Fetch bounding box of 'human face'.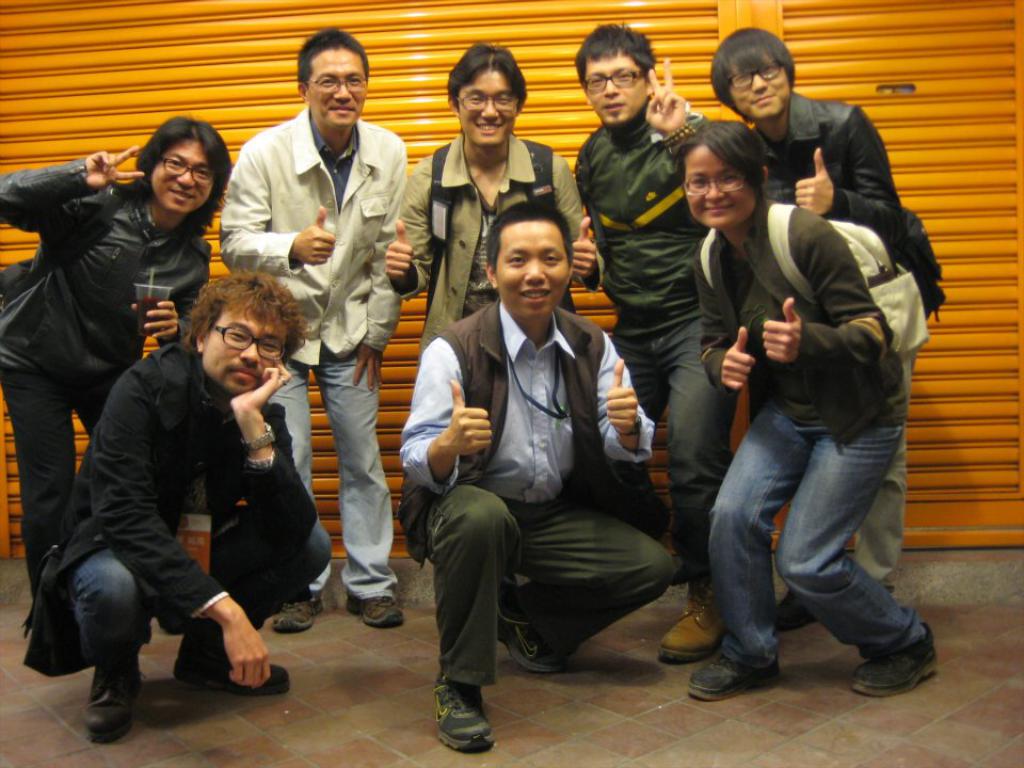
Bbox: (306, 48, 370, 128).
